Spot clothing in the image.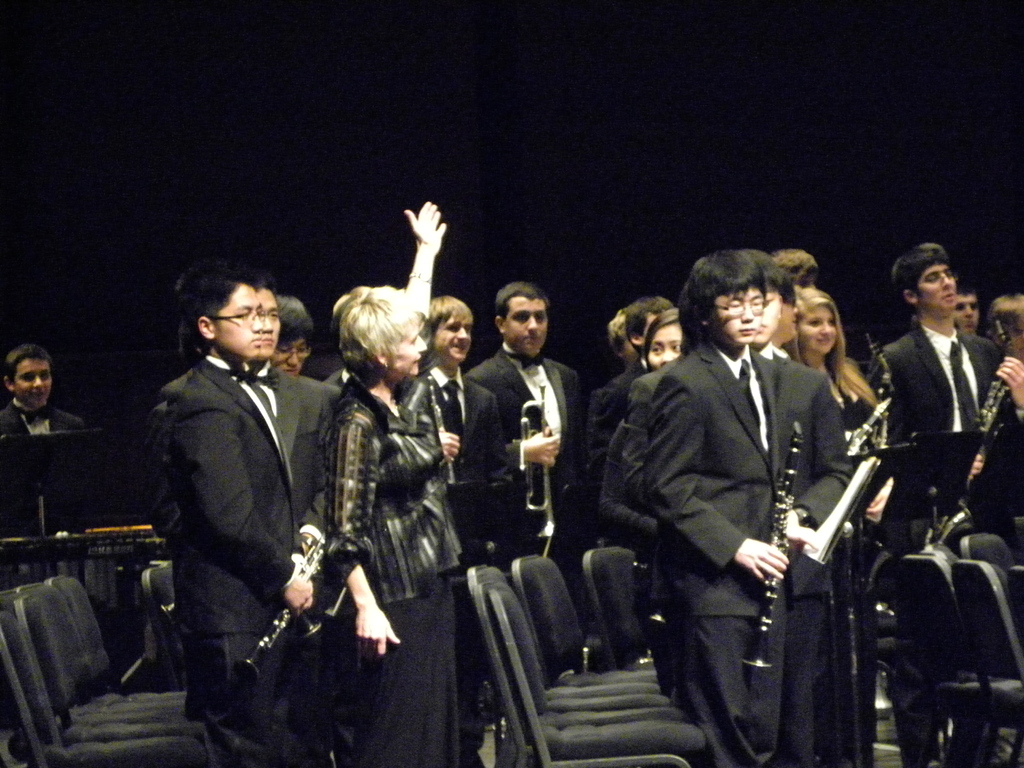
clothing found at <box>687,593,819,761</box>.
